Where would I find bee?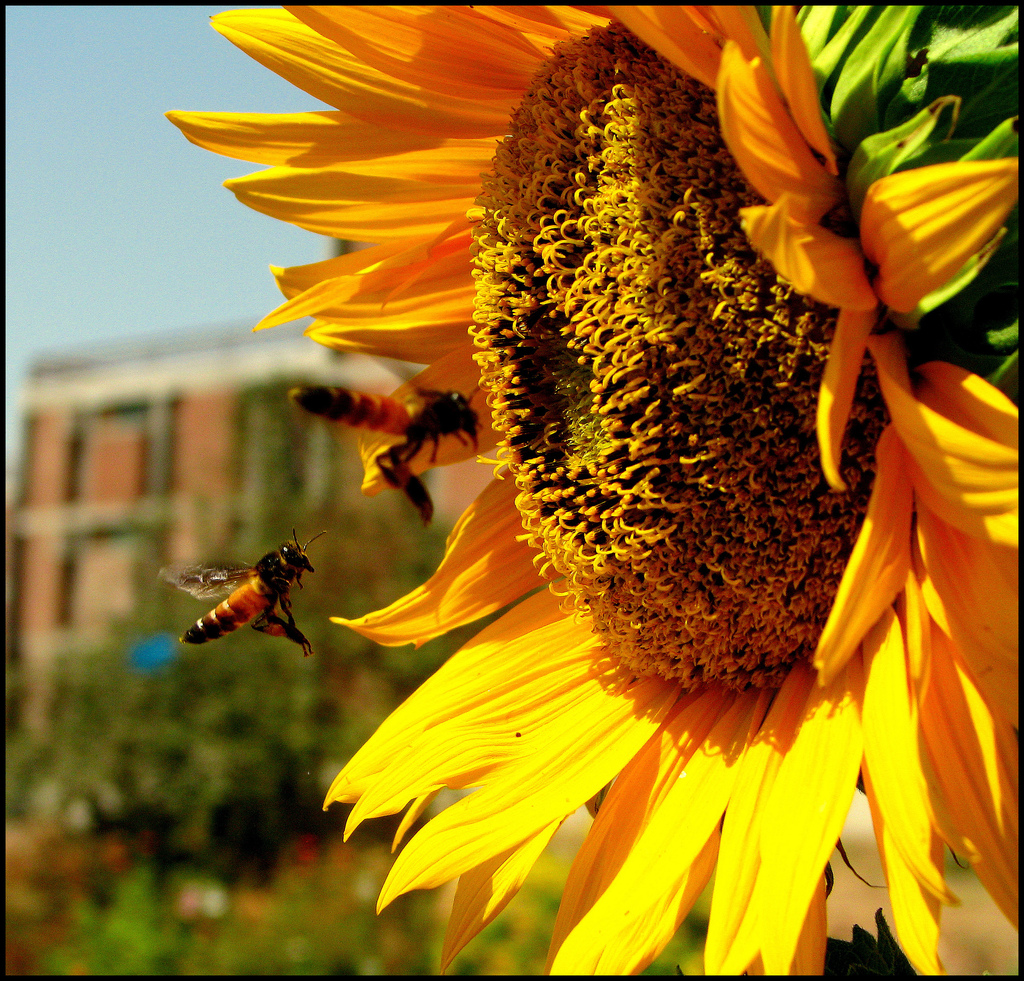
At {"x1": 278, "y1": 378, "x2": 492, "y2": 484}.
